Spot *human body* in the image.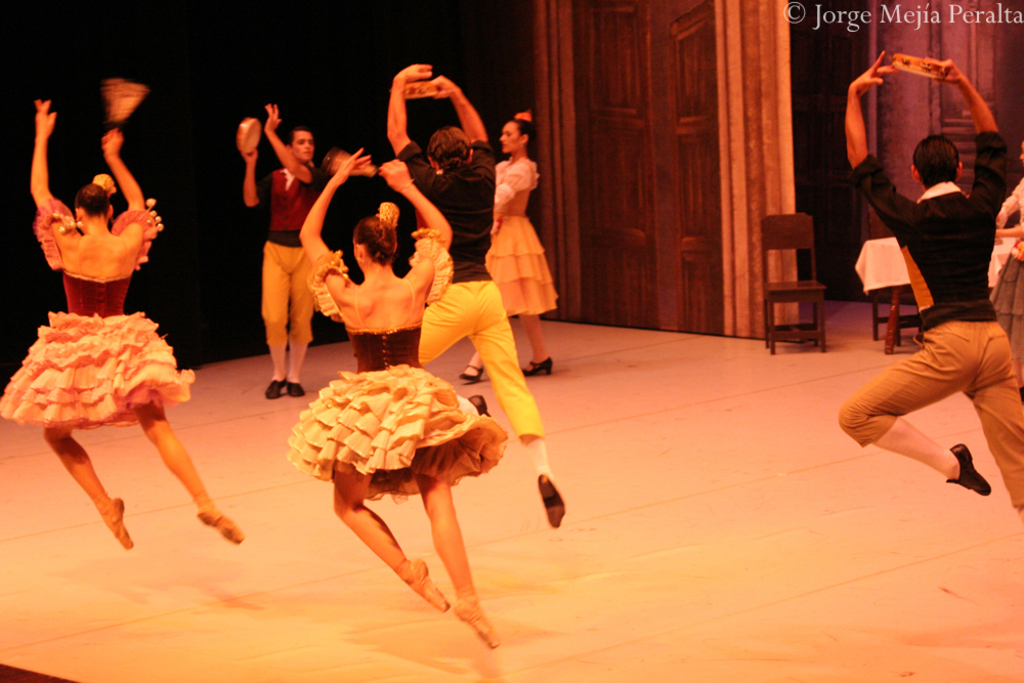
*human body* found at bbox=(459, 109, 558, 381).
